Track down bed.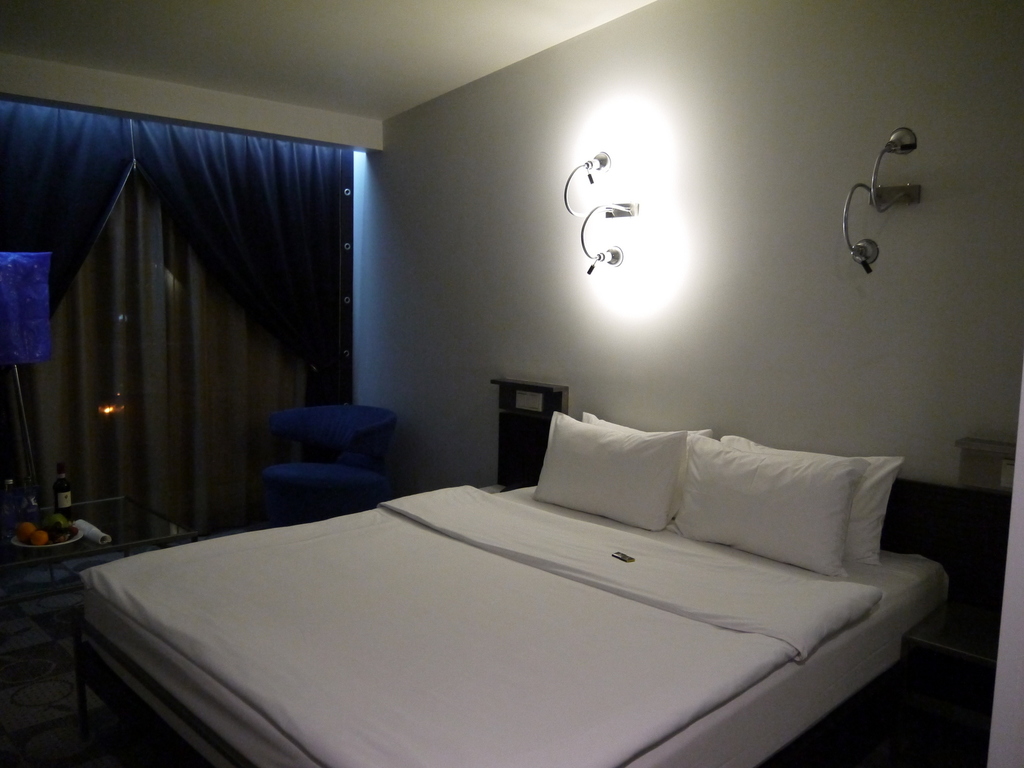
Tracked to {"x1": 72, "y1": 406, "x2": 957, "y2": 767}.
